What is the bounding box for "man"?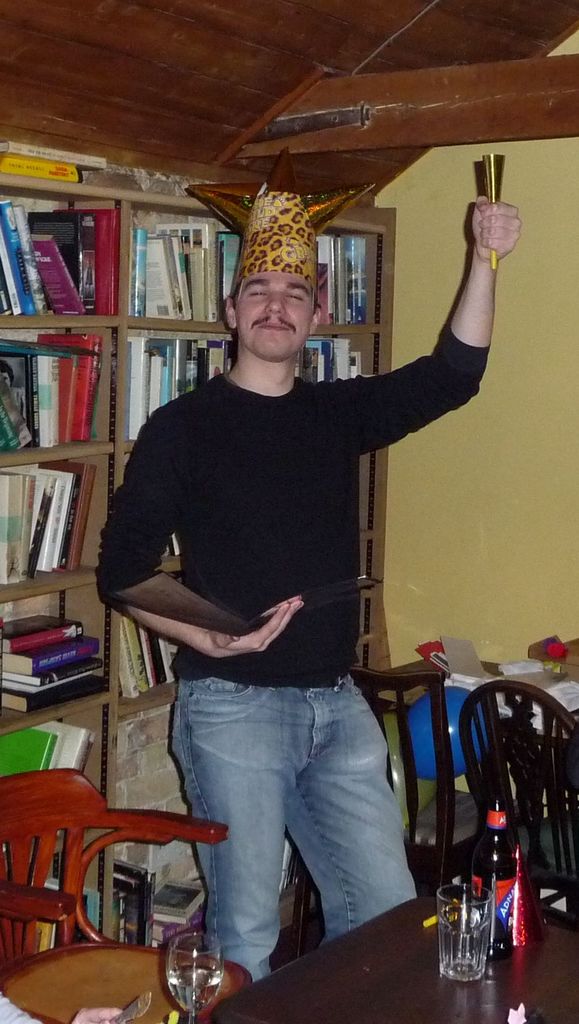
detection(93, 167, 463, 1018).
